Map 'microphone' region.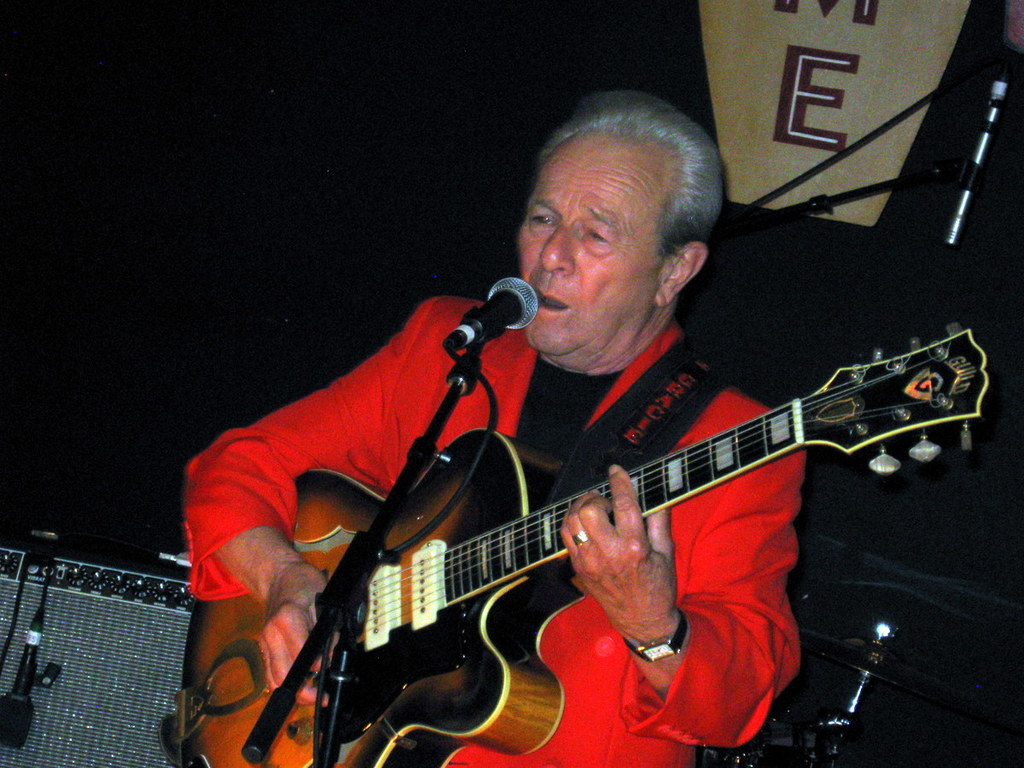
Mapped to bbox(942, 59, 1013, 250).
